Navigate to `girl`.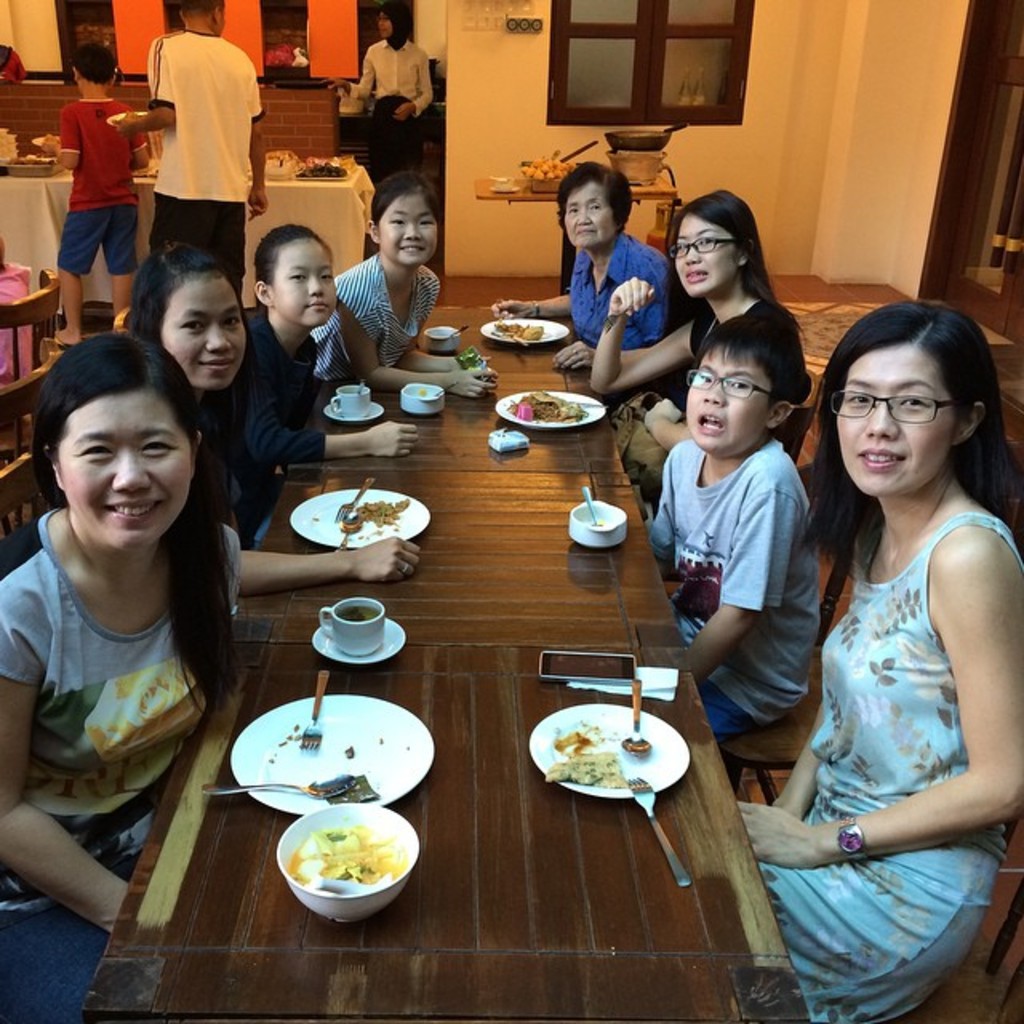
Navigation target: (x1=118, y1=235, x2=424, y2=605).
